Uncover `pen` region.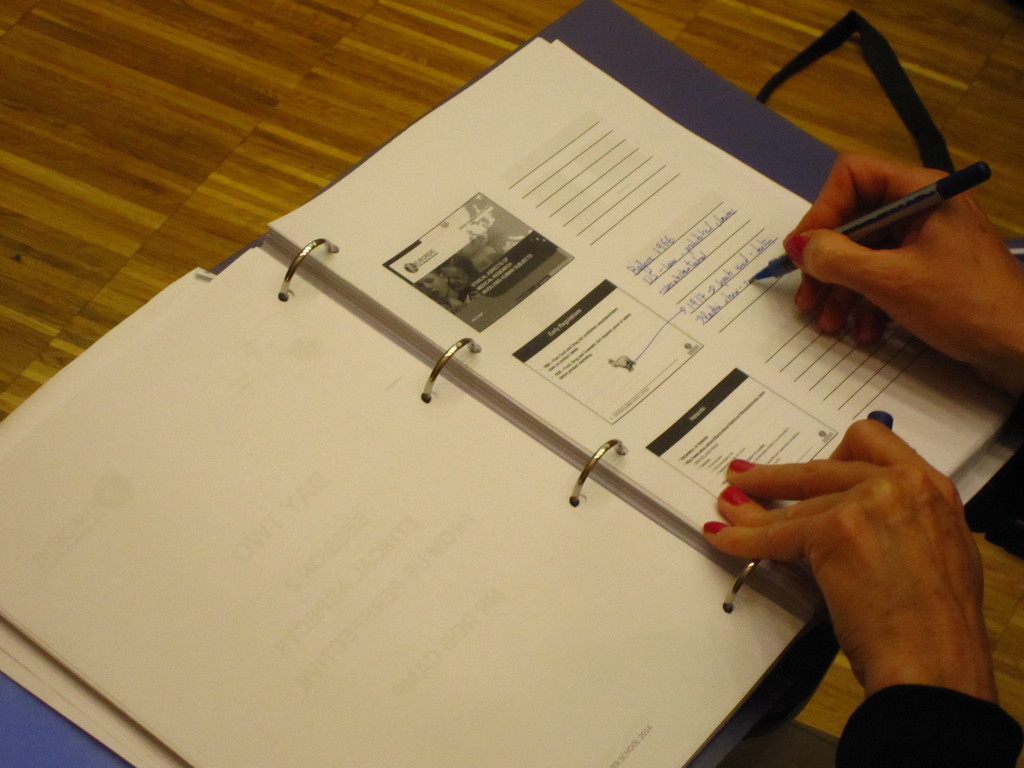
Uncovered: 750/157/993/284.
